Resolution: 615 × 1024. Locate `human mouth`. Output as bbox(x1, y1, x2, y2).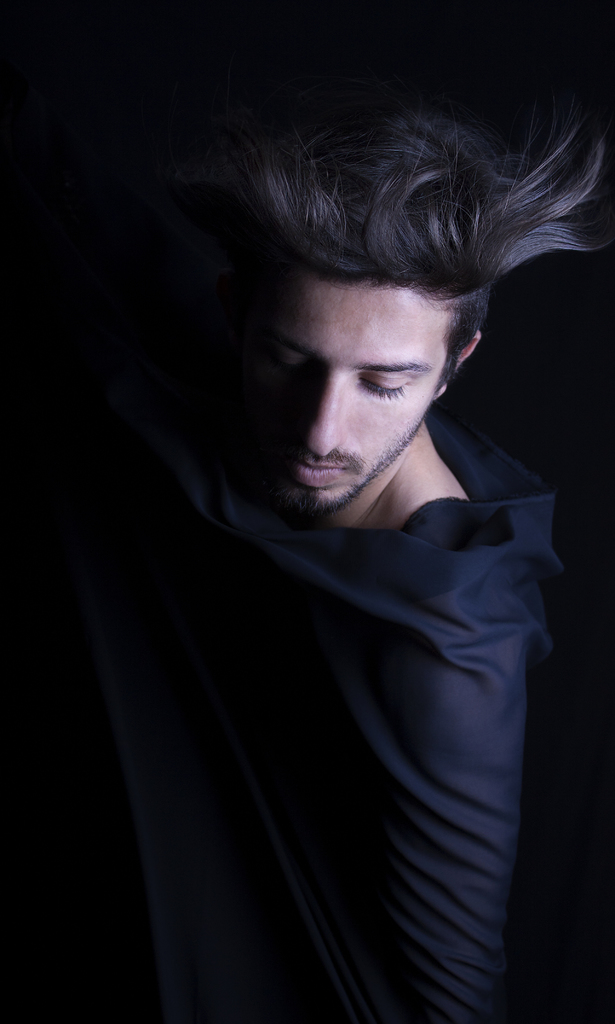
bbox(279, 452, 345, 481).
